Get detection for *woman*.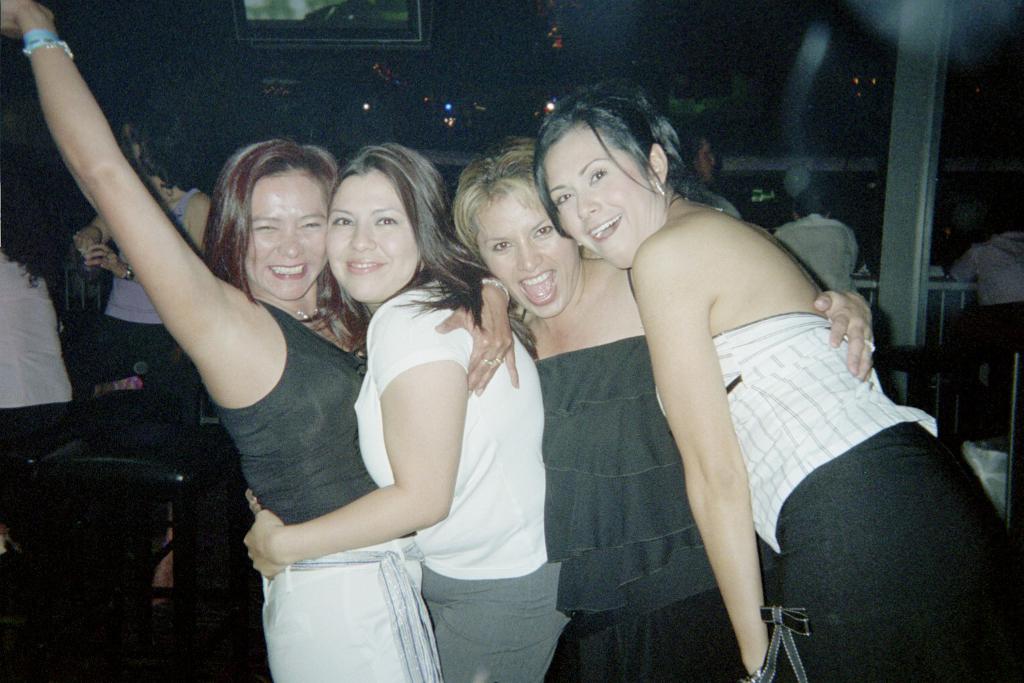
Detection: 0, 0, 520, 682.
